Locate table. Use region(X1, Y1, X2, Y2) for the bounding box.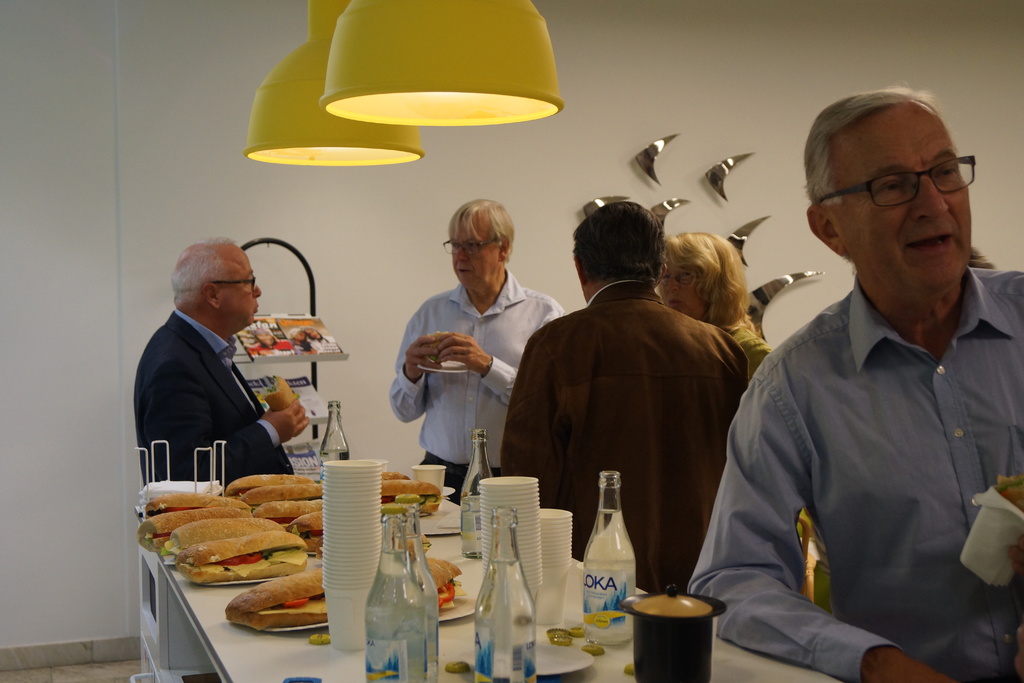
region(141, 488, 852, 682).
